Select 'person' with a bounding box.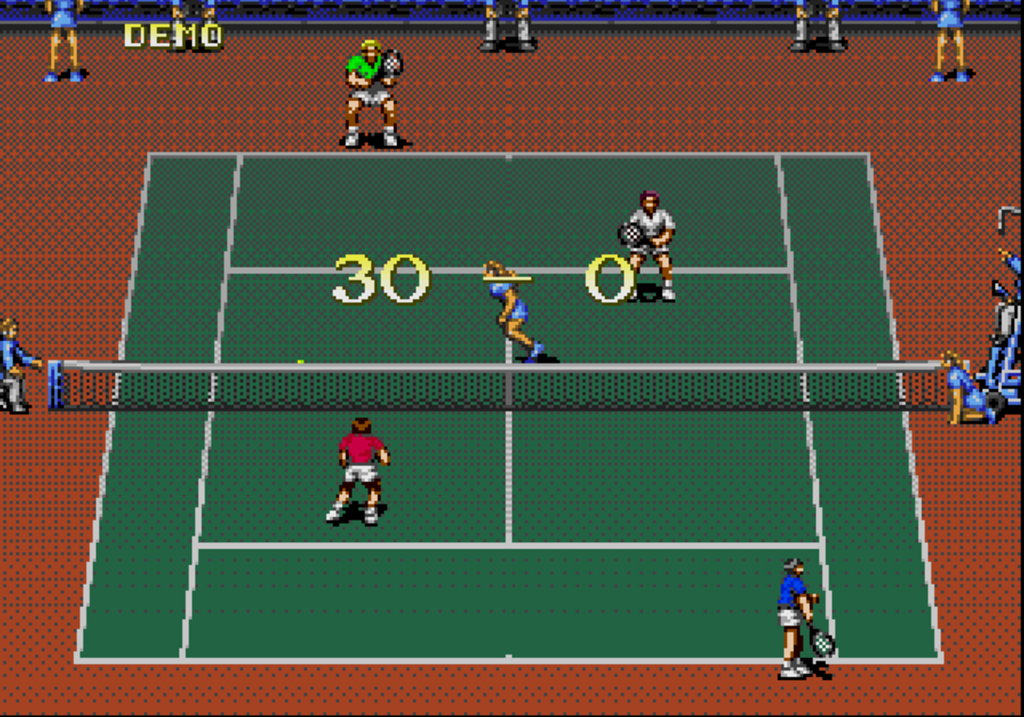
rect(626, 184, 675, 299).
